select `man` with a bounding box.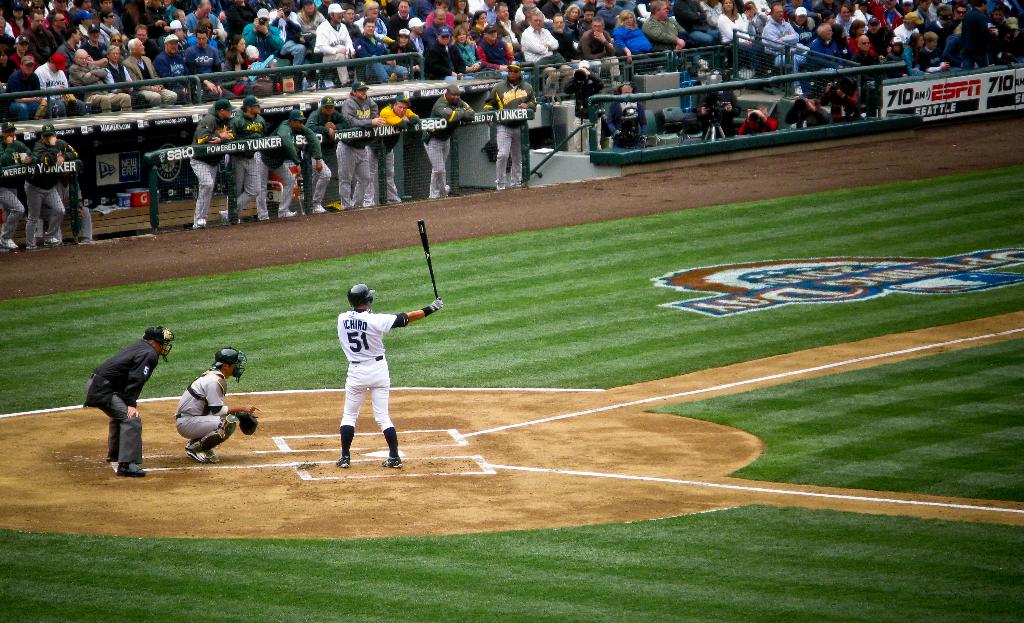
box=[306, 95, 348, 220].
